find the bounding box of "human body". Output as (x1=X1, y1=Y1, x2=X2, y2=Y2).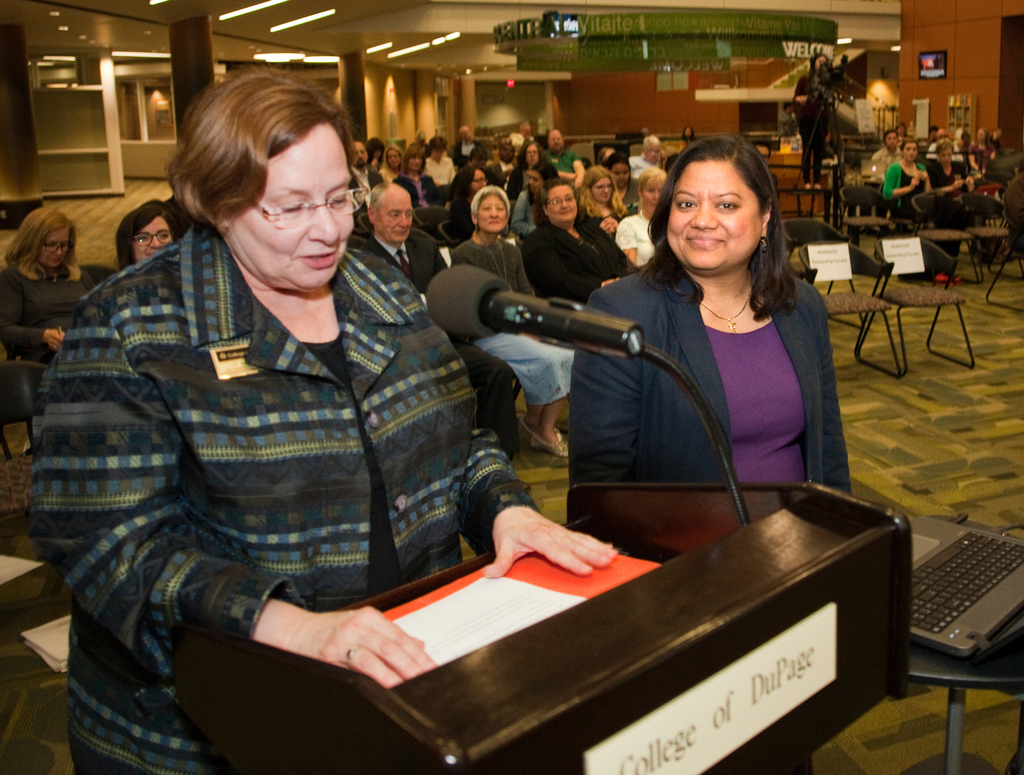
(x1=874, y1=128, x2=899, y2=182).
